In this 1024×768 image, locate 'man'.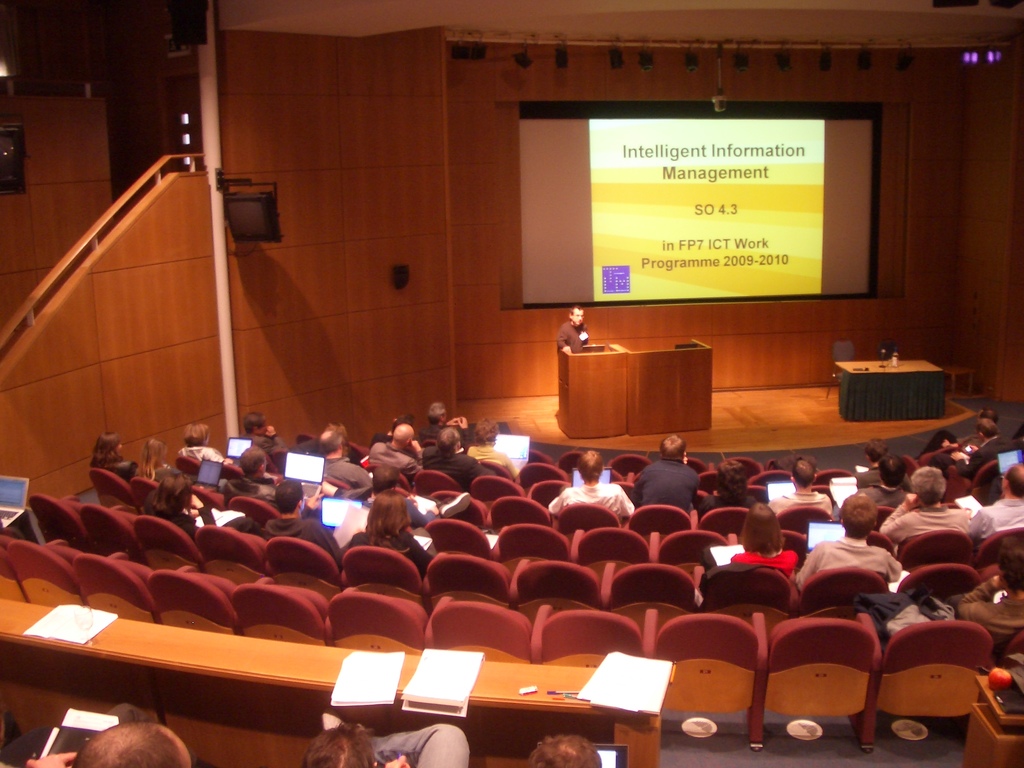
Bounding box: 316,424,374,487.
